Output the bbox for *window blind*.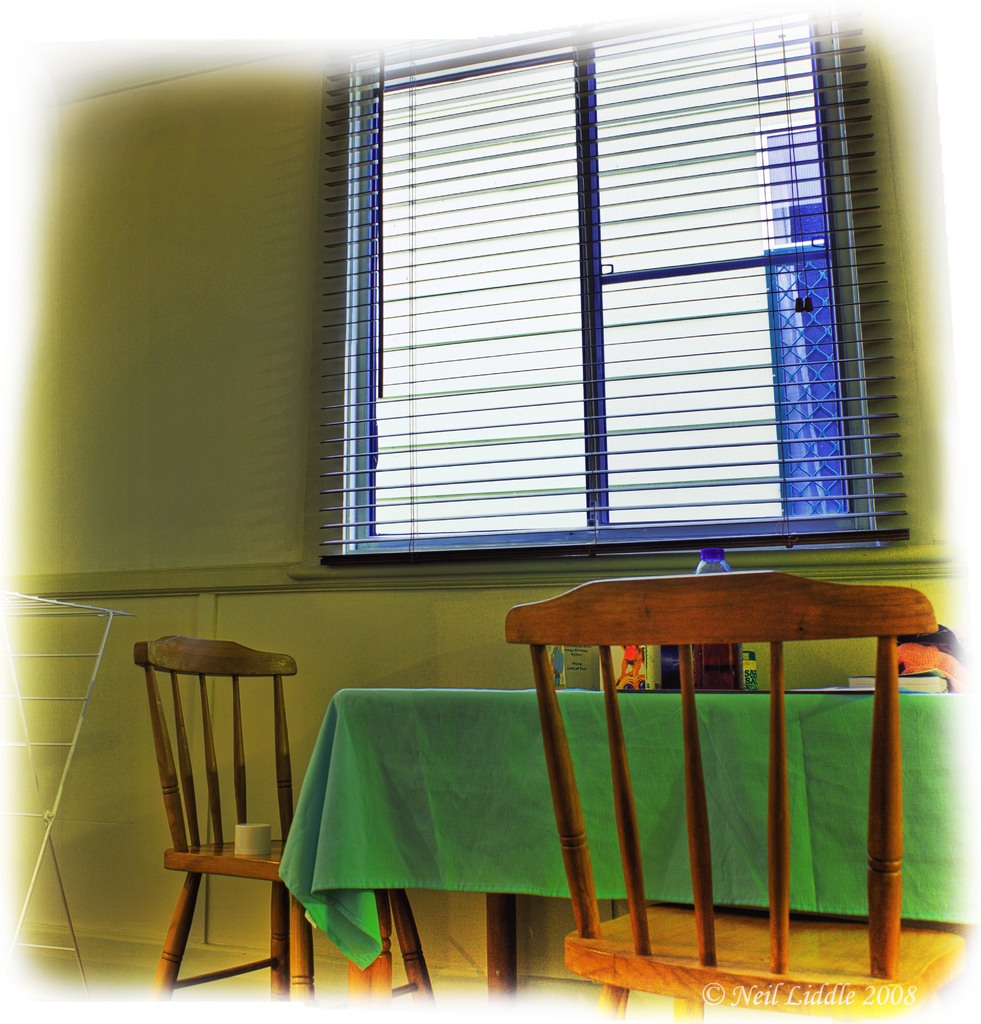
311,3,906,566.
